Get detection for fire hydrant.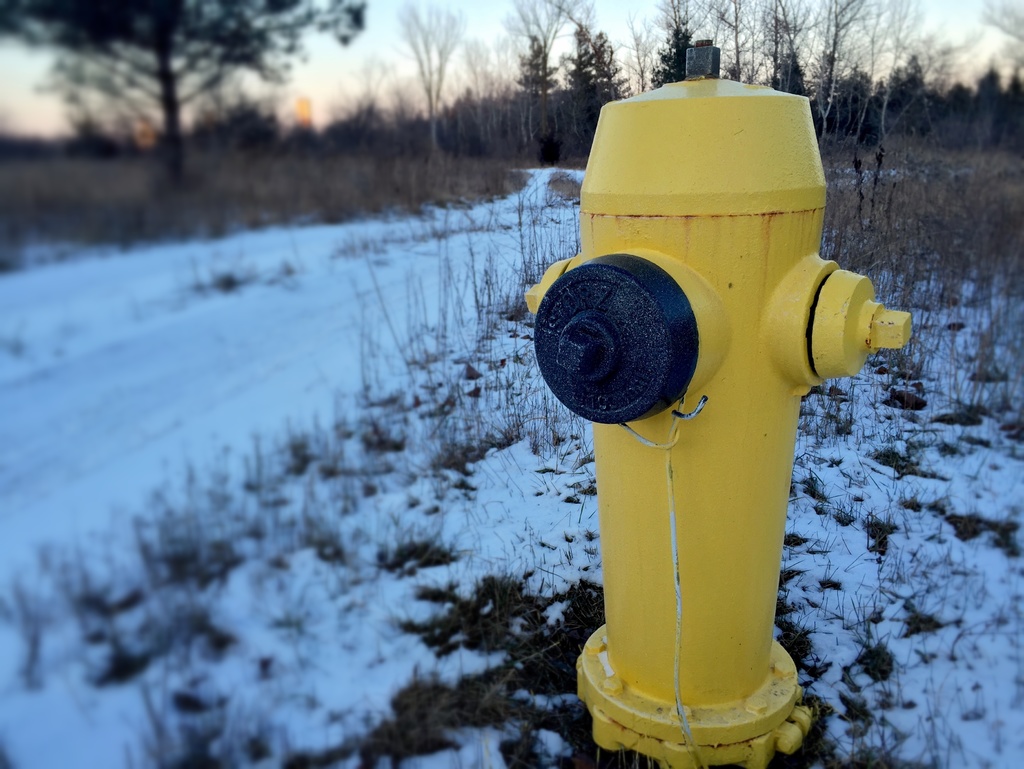
Detection: [527,33,917,768].
